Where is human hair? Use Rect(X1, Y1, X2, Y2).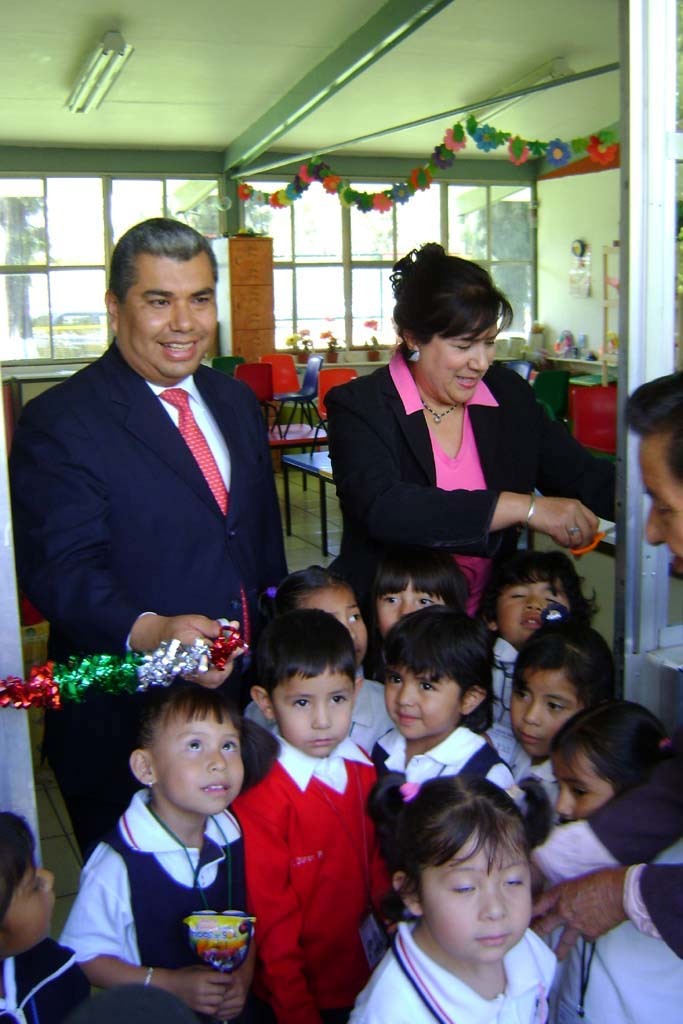
Rect(366, 536, 476, 607).
